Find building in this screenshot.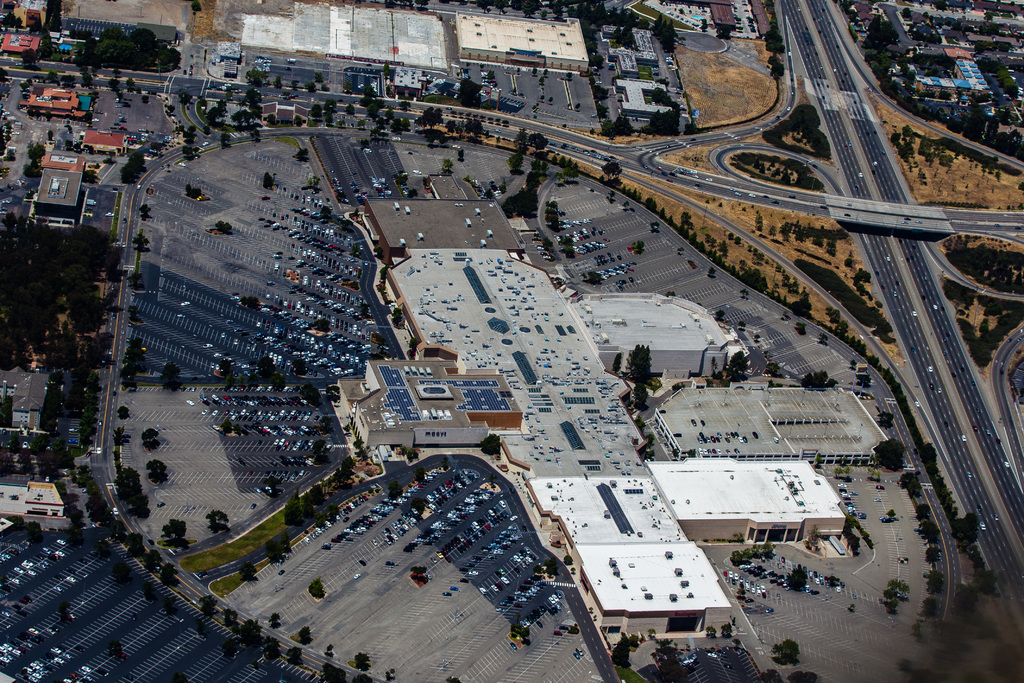
The bounding box for building is [0,363,86,523].
